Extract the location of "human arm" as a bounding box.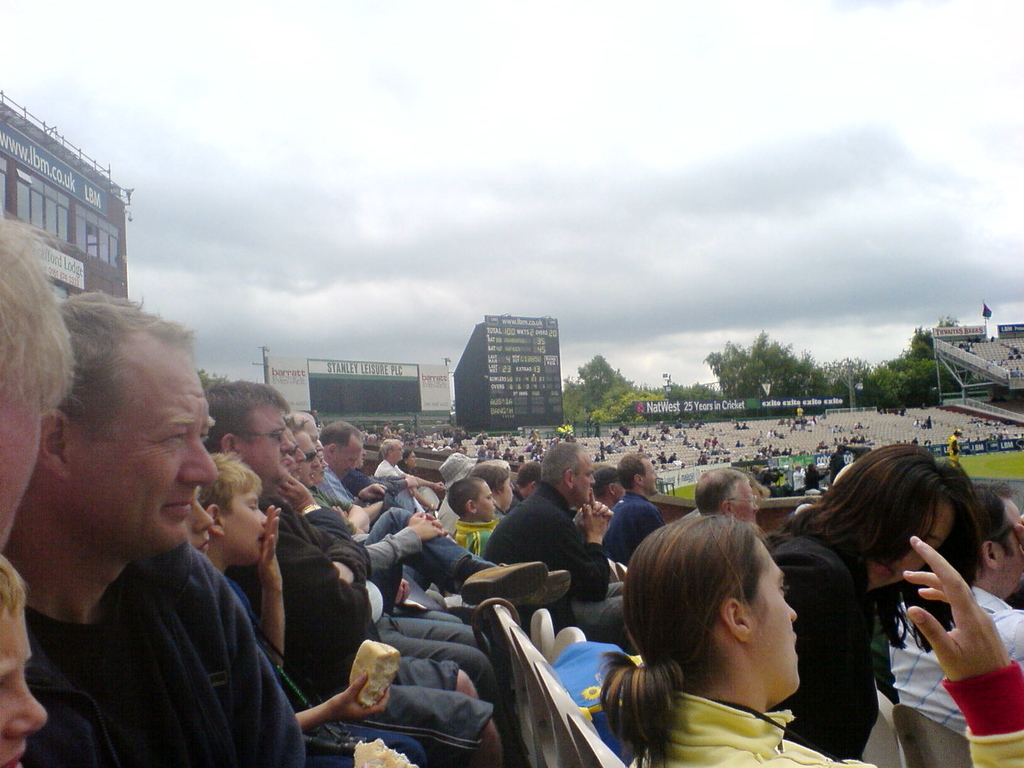
bbox=(248, 497, 292, 696).
